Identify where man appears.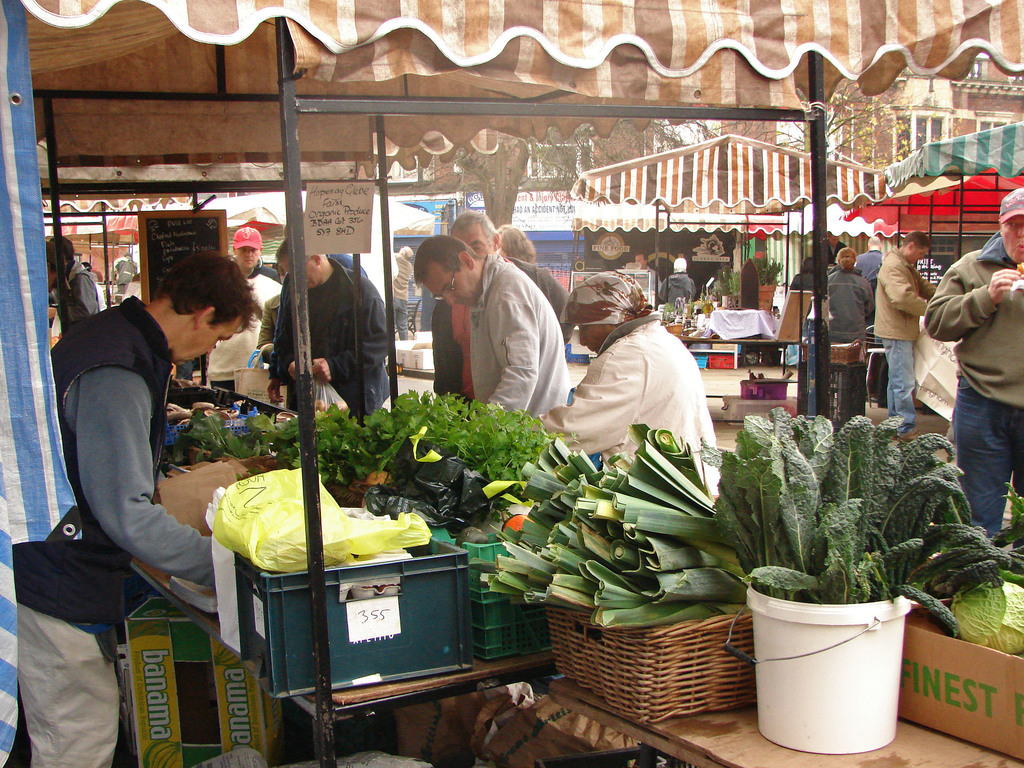
Appears at 870 228 943 435.
